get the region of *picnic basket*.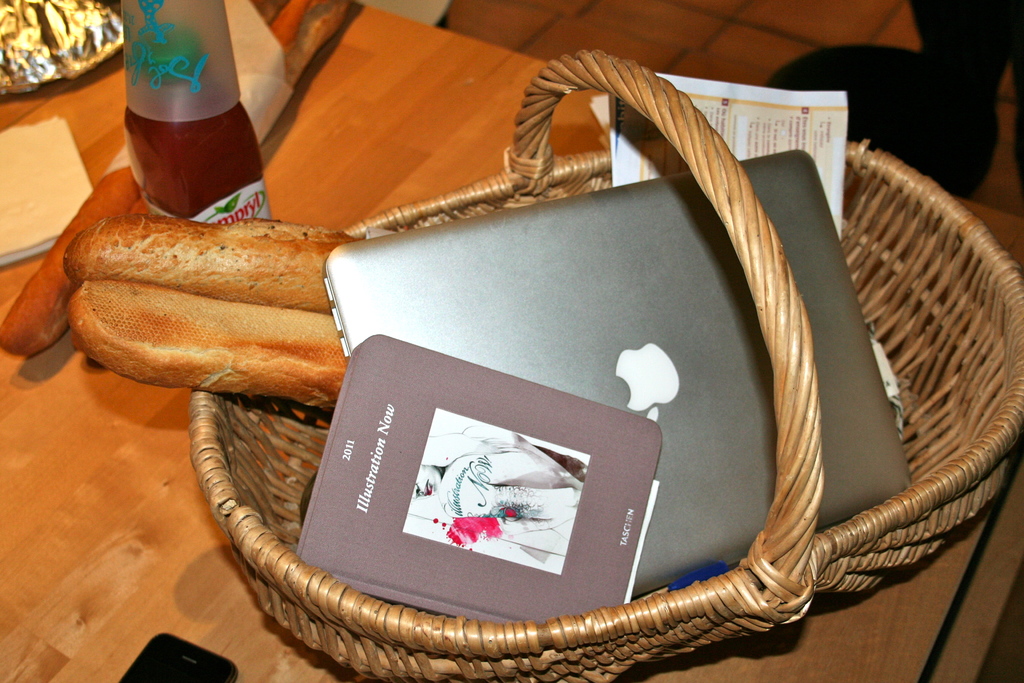
(x1=186, y1=49, x2=1023, y2=682).
